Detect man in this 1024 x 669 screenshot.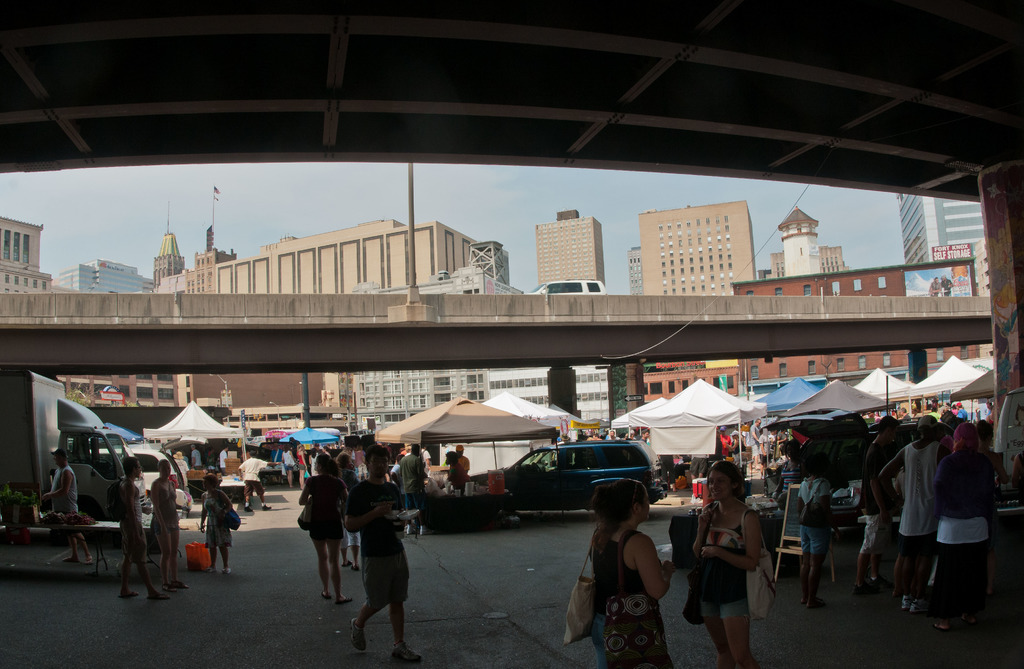
Detection: Rect(852, 415, 897, 604).
